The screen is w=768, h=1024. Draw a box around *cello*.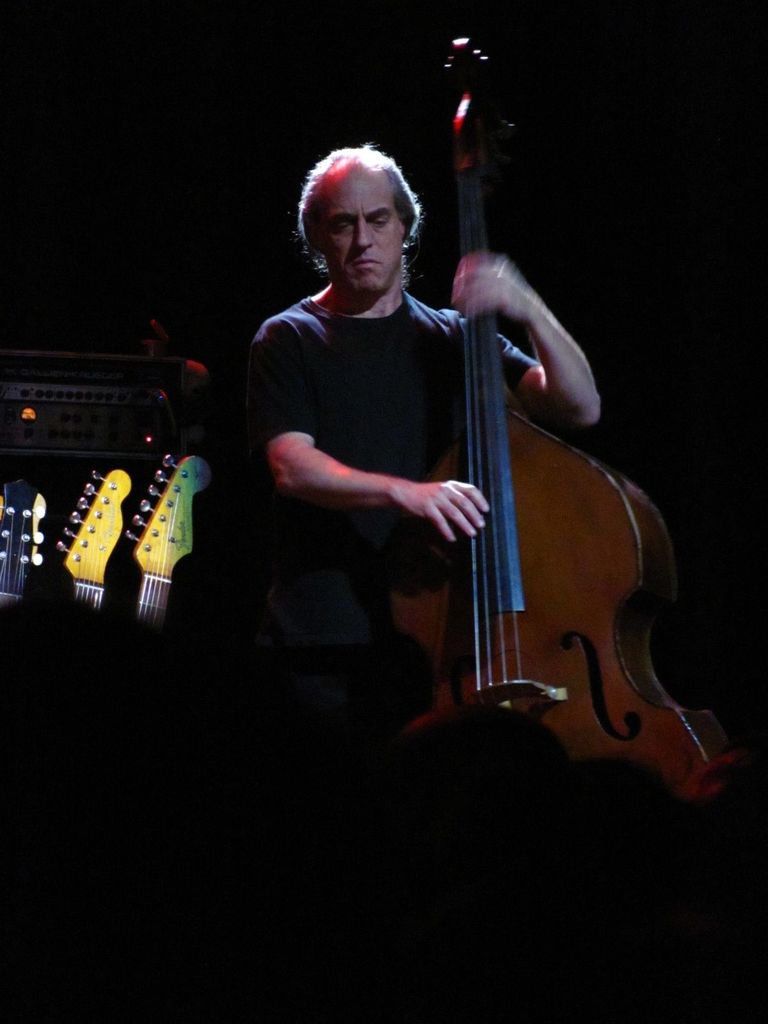
rect(394, 29, 721, 863).
